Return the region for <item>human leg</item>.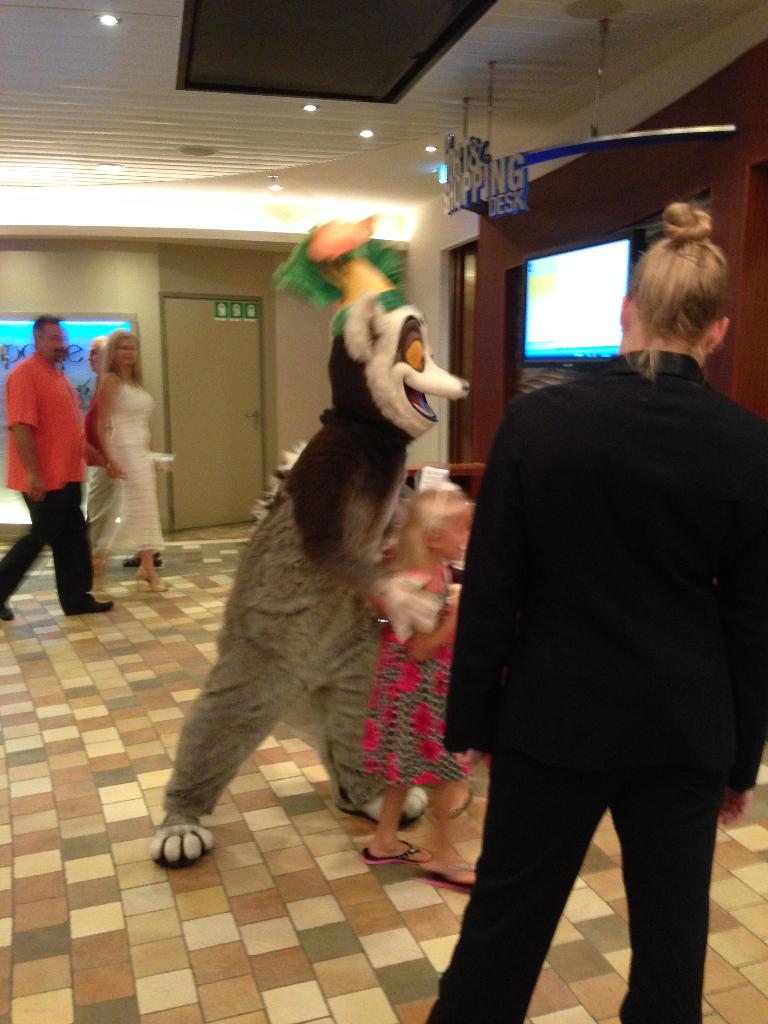
bbox=[148, 550, 312, 870].
